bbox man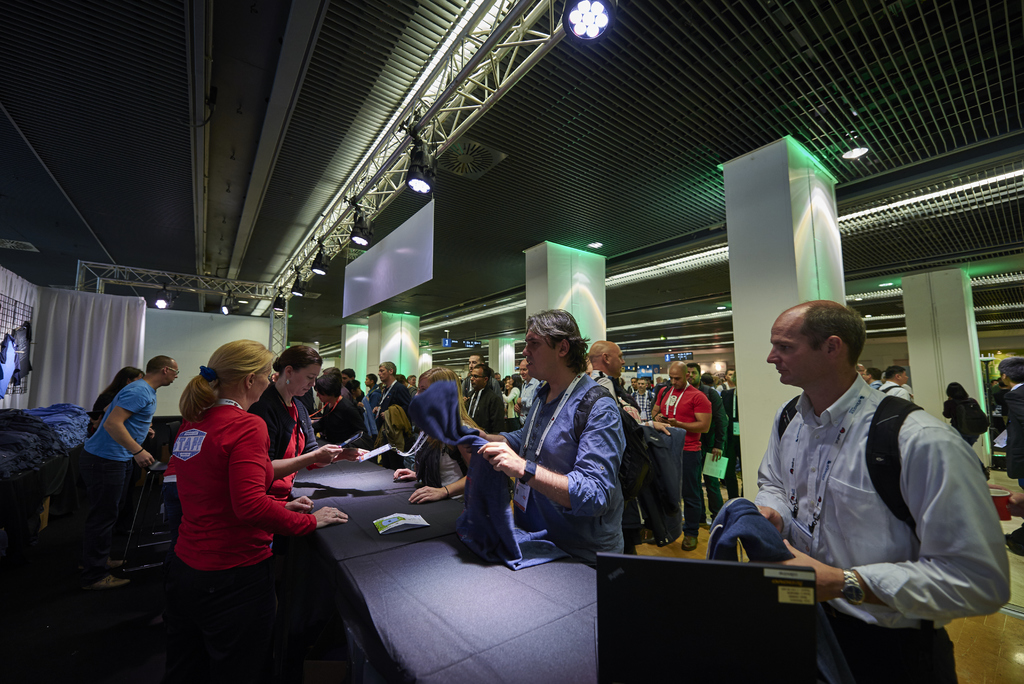
85 354 180 587
